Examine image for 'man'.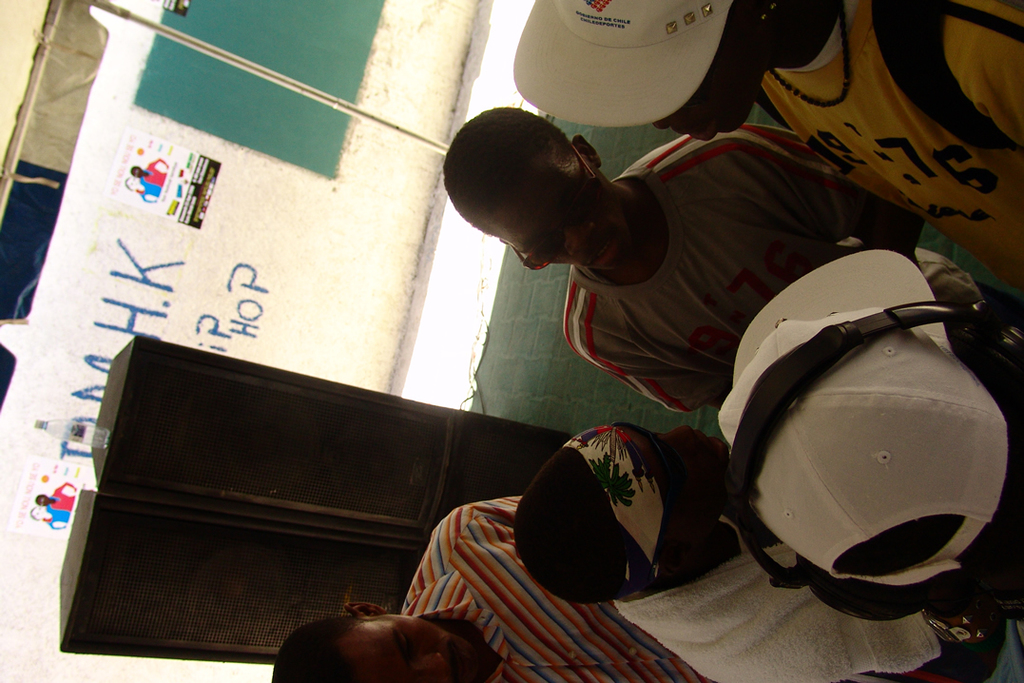
Examination result: <bbox>128, 155, 171, 189</bbox>.
